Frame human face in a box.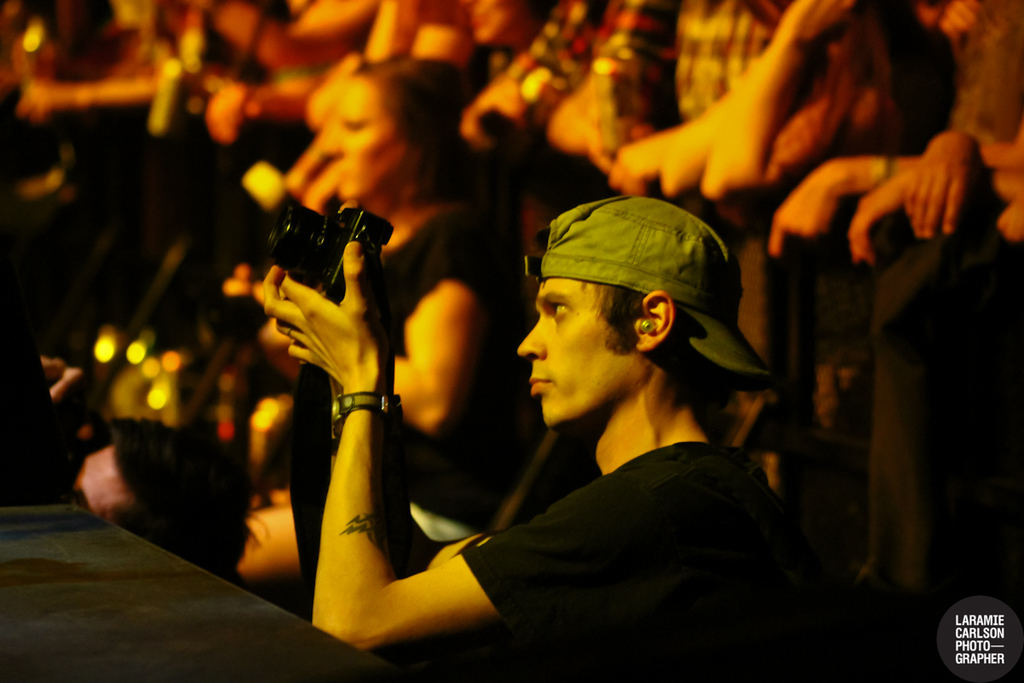
left=509, top=272, right=637, bottom=426.
